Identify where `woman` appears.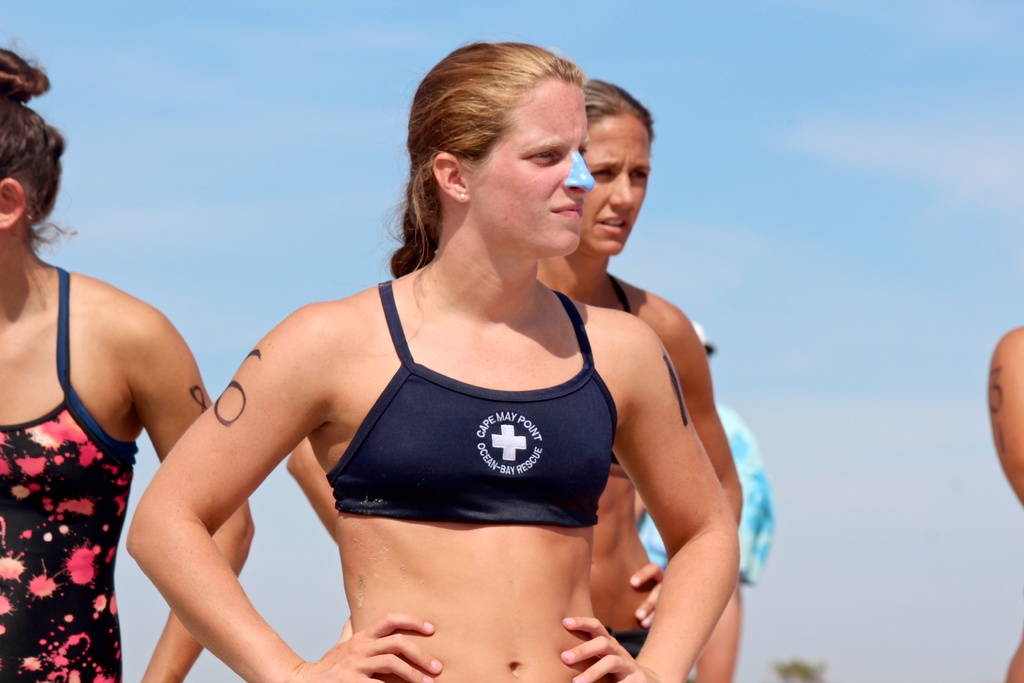
Appears at locate(531, 64, 759, 682).
